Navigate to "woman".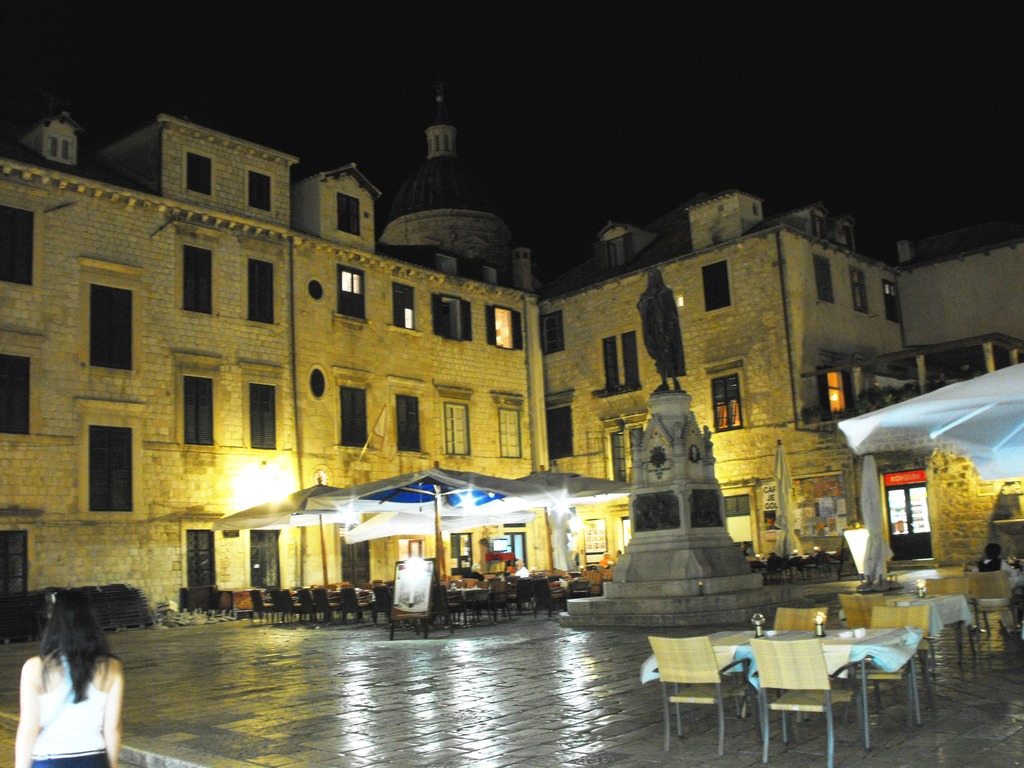
Navigation target: [6, 575, 122, 767].
